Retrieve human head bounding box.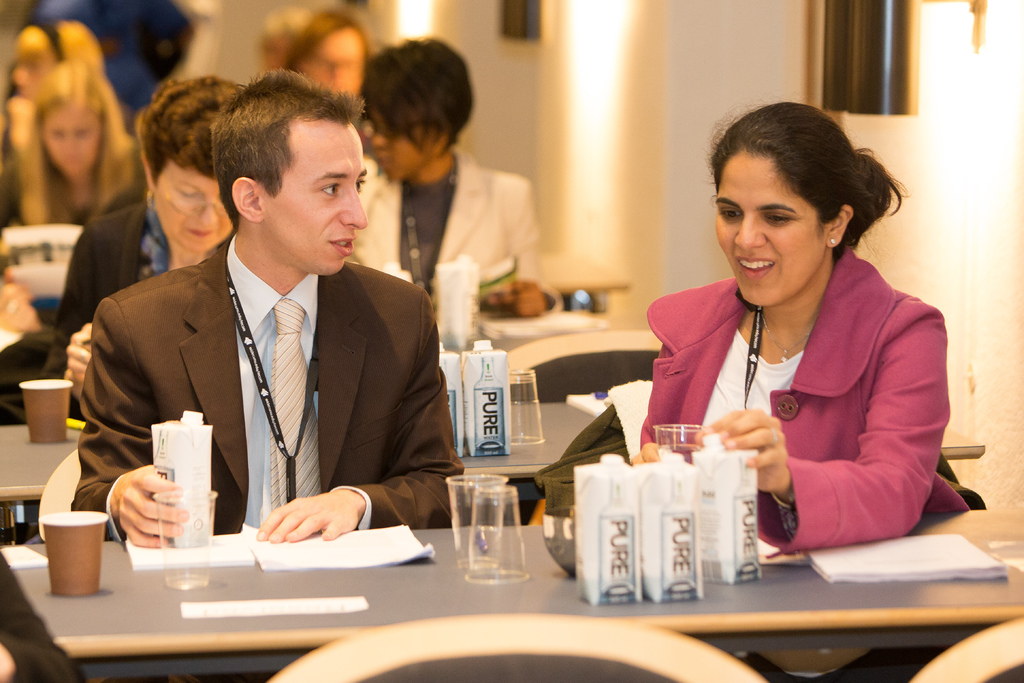
Bounding box: bbox=(356, 33, 480, 183).
